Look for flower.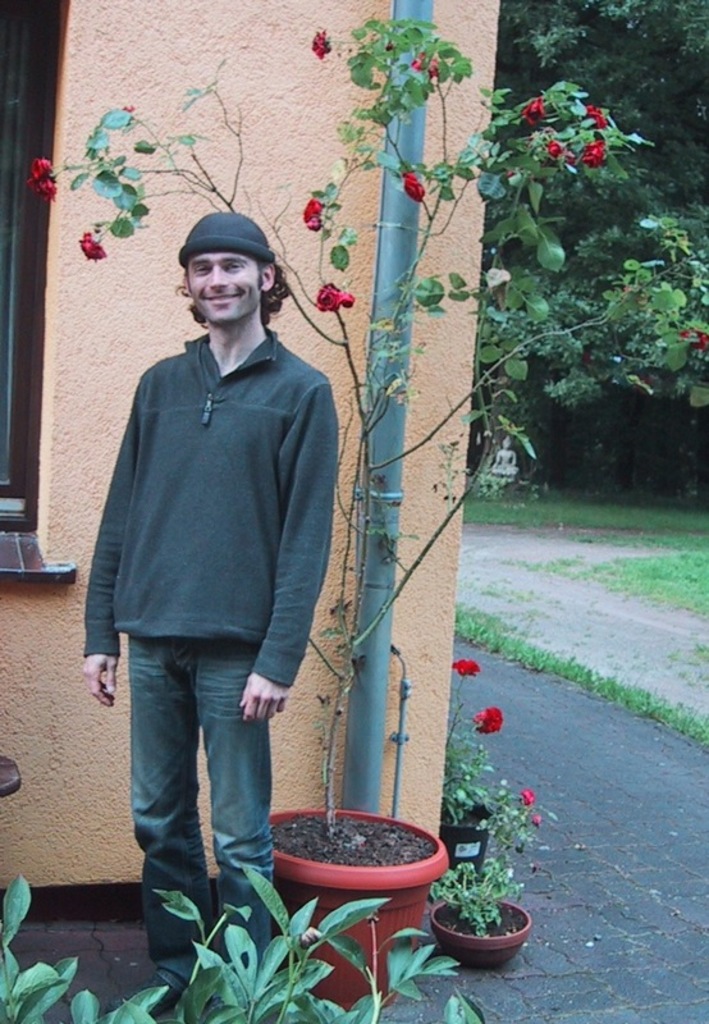
Found: bbox(581, 104, 603, 127).
